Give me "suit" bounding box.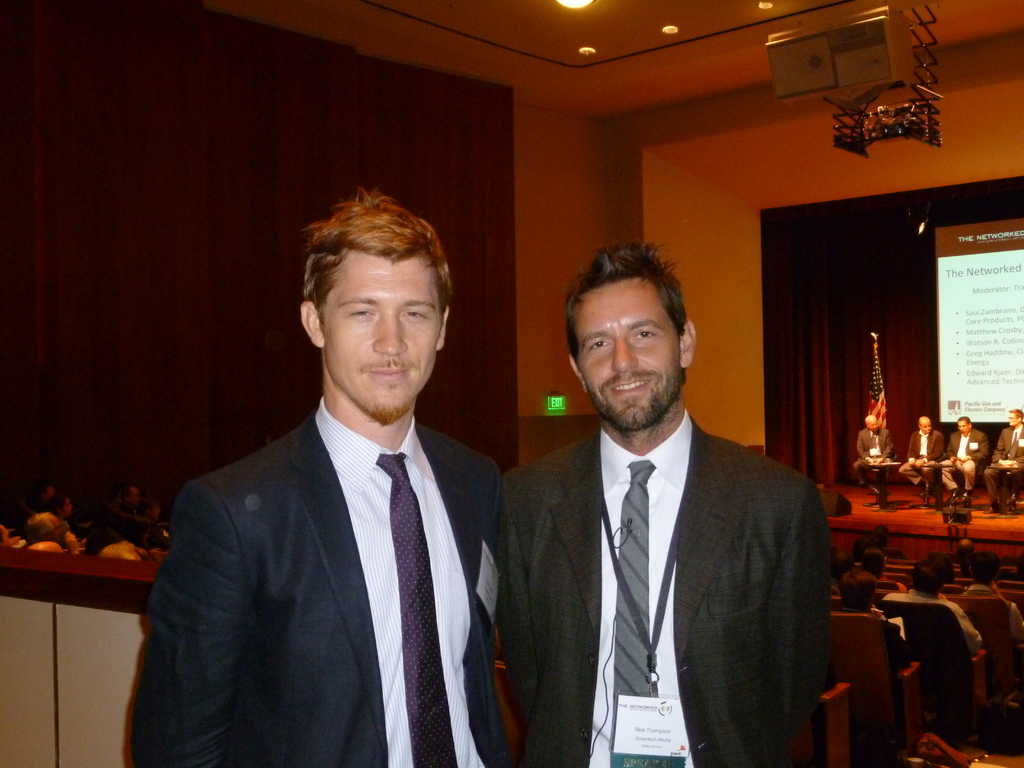
detection(984, 422, 1023, 499).
